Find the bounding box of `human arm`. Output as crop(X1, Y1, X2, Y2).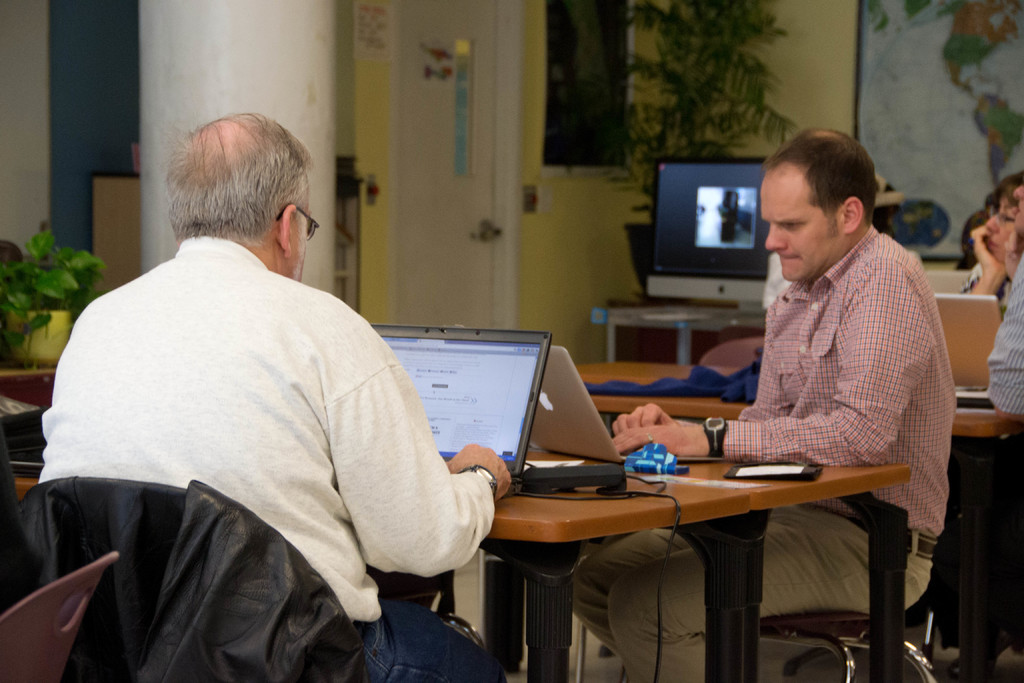
crop(323, 329, 509, 577).
